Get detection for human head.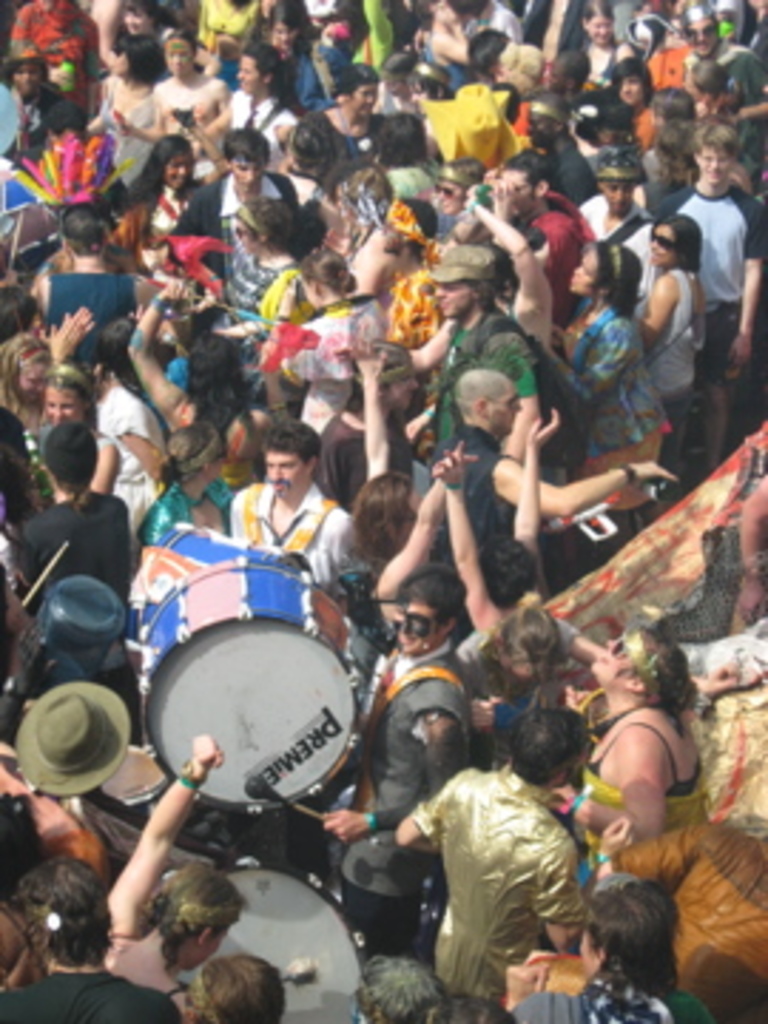
Detection: bbox(225, 125, 265, 188).
